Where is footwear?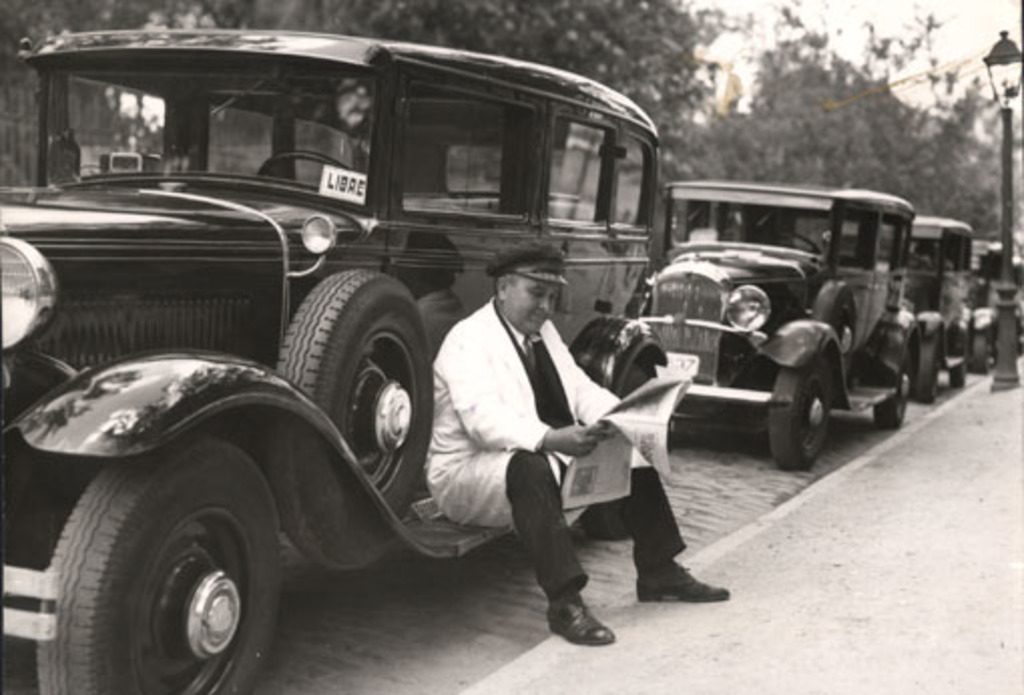
(left=636, top=560, right=731, bottom=603).
